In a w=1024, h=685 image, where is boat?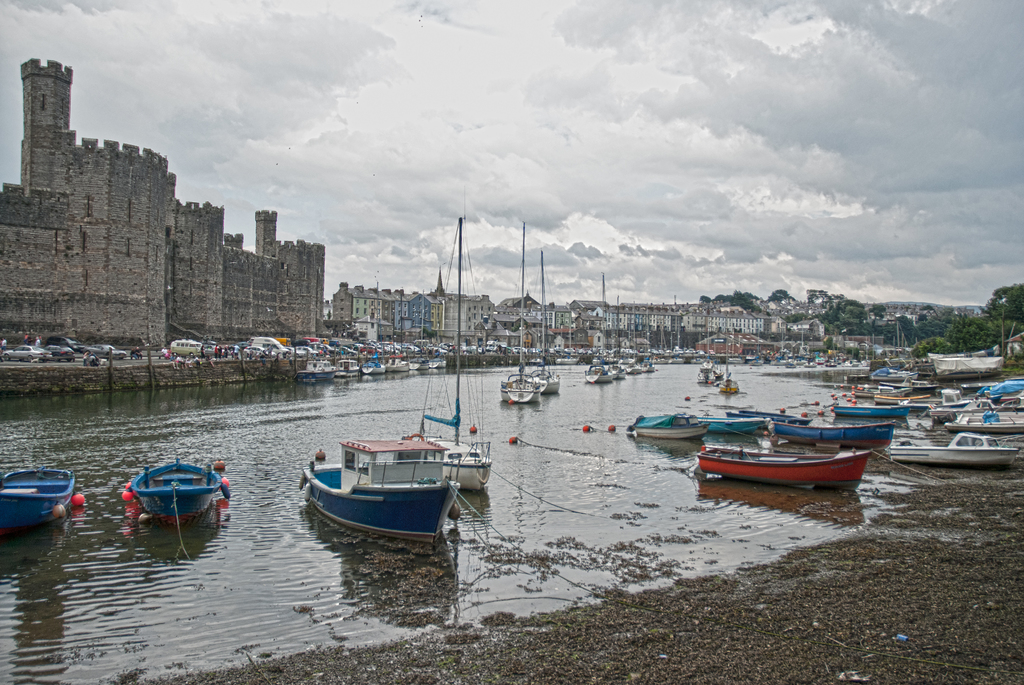
crop(846, 386, 882, 400).
